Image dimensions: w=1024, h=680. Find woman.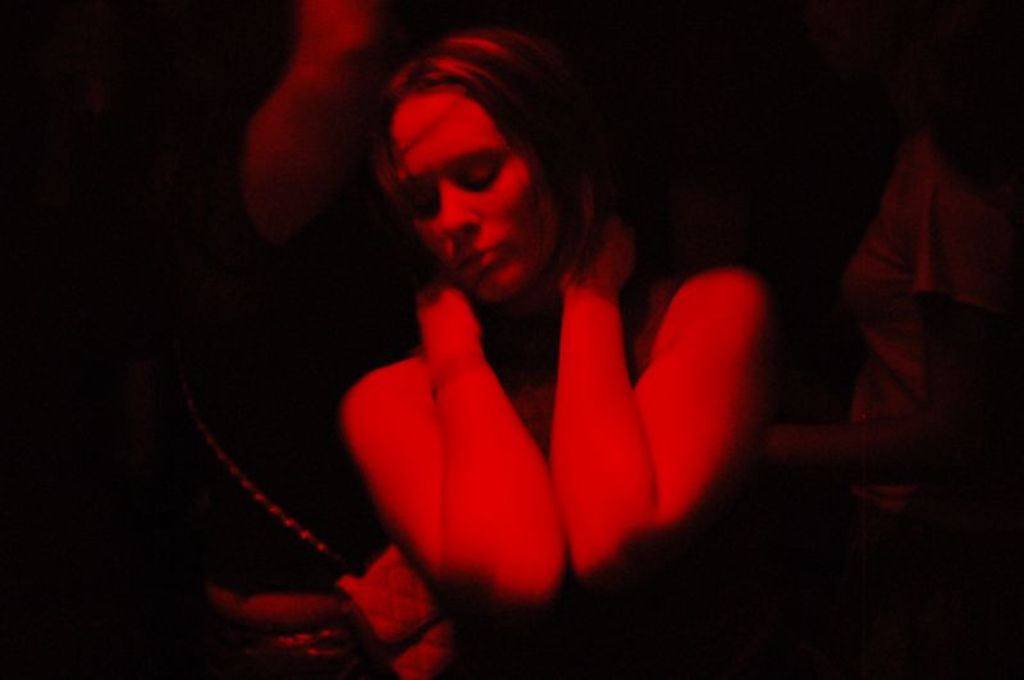
l=749, t=0, r=1023, b=679.
